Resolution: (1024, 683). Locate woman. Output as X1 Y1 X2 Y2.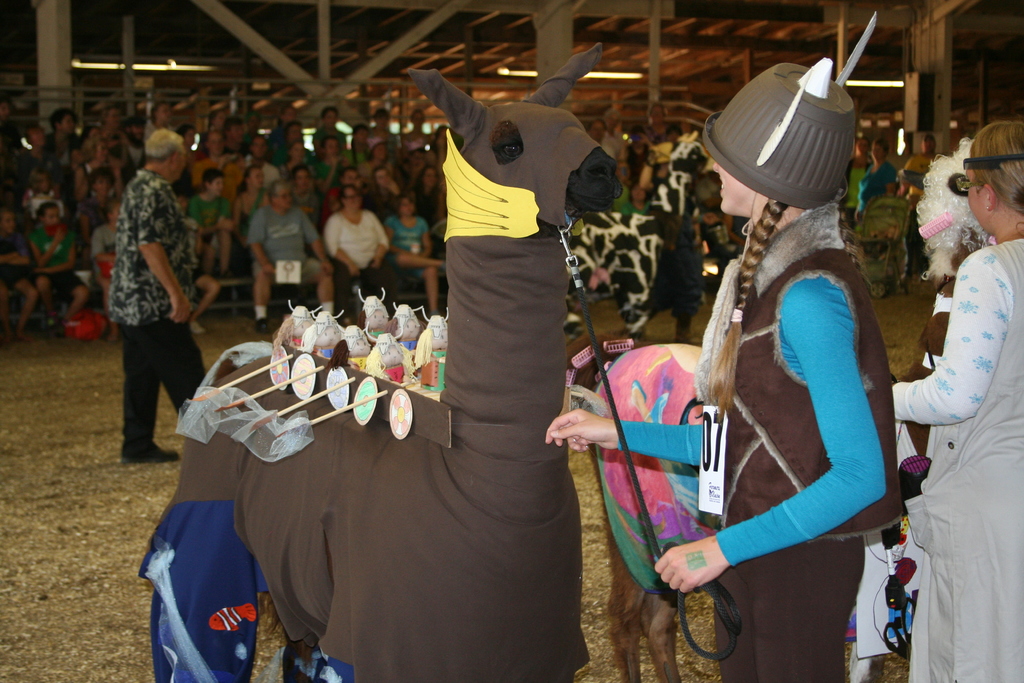
407 164 444 230.
